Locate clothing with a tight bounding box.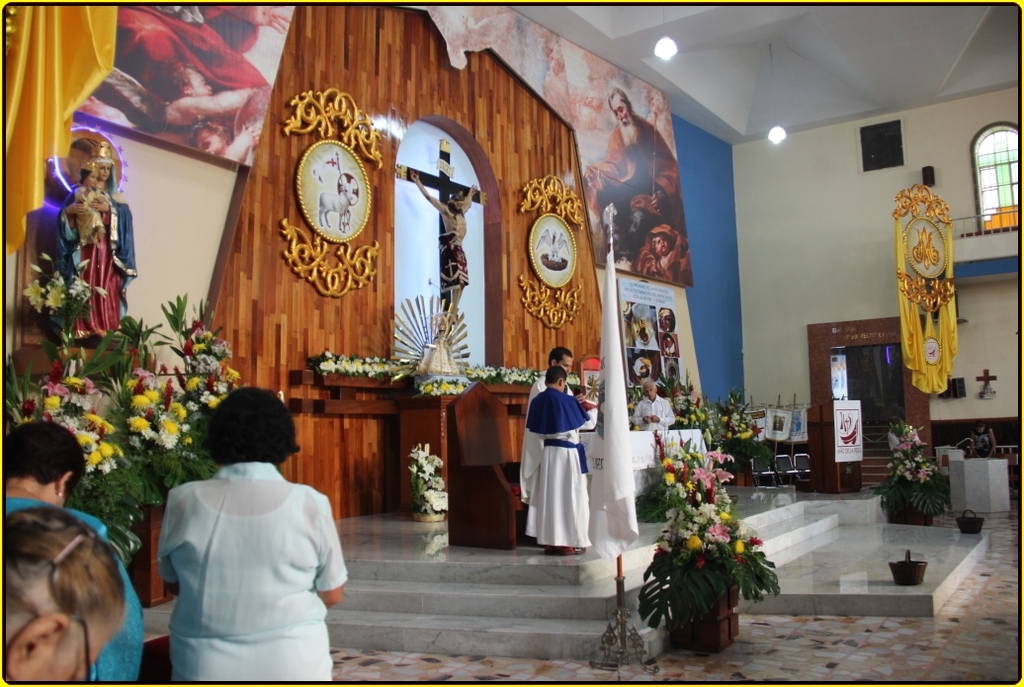
(519, 386, 592, 545).
